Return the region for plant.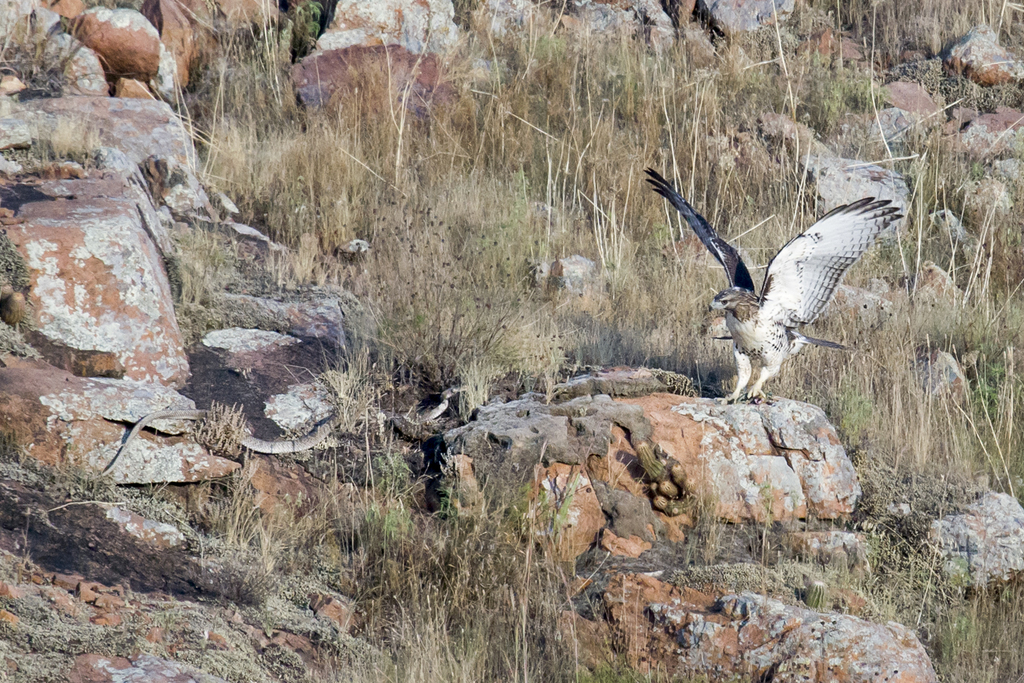
x1=0 y1=437 x2=130 y2=518.
